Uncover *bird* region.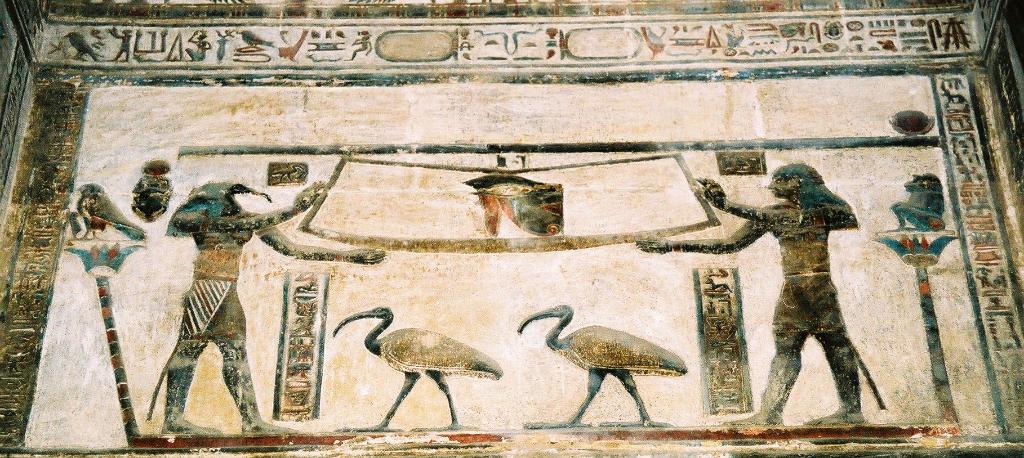
Uncovered: 329 302 504 432.
